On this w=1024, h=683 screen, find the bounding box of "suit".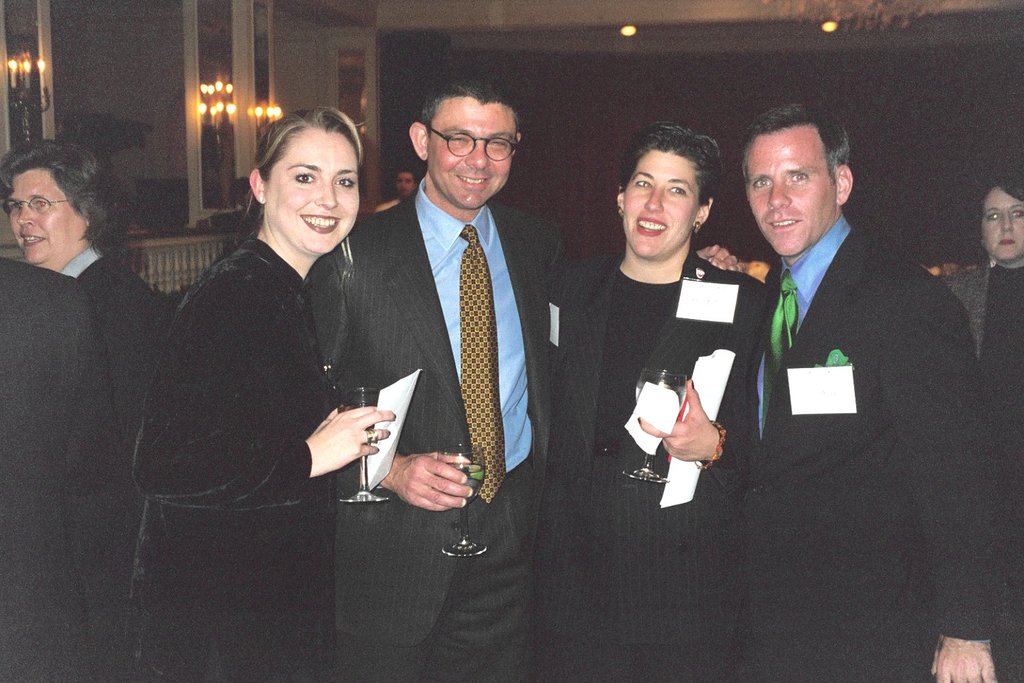
Bounding box: select_region(51, 242, 171, 682).
